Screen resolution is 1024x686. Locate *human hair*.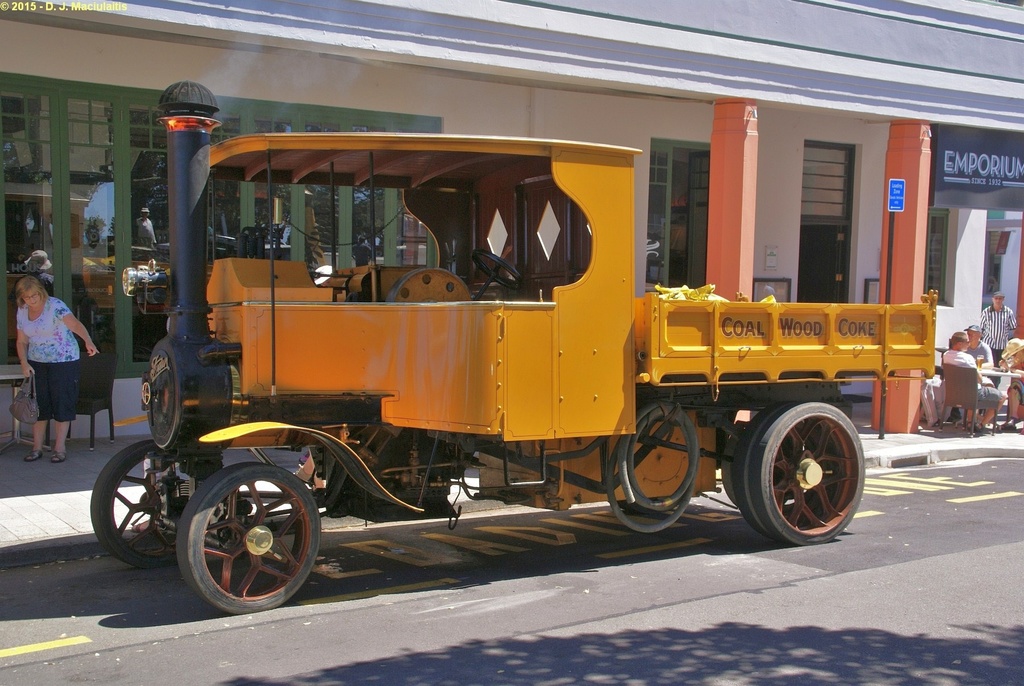
[x1=15, y1=276, x2=47, y2=311].
